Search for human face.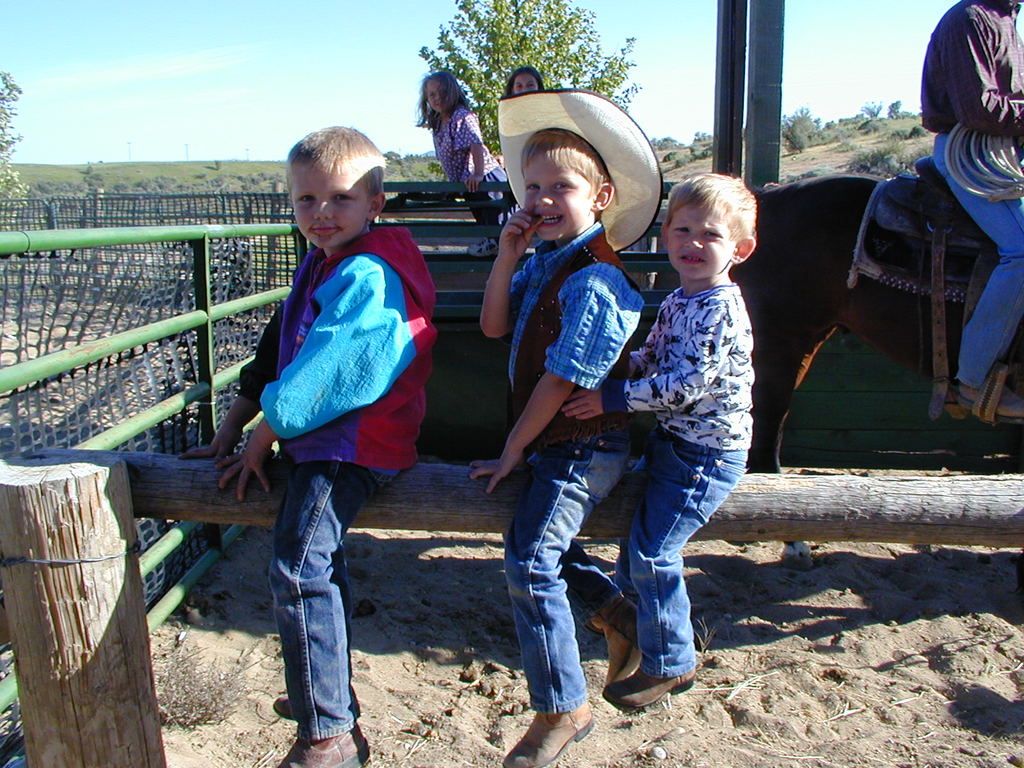
Found at {"x1": 291, "y1": 166, "x2": 370, "y2": 249}.
